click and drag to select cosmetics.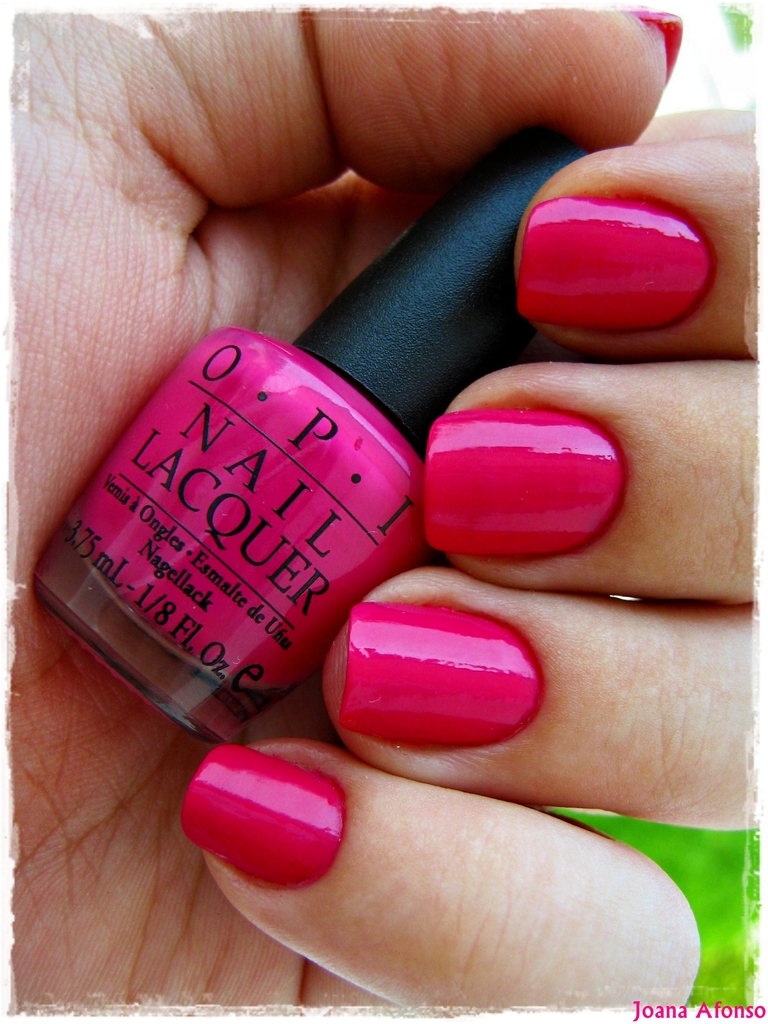
Selection: <region>180, 740, 351, 896</region>.
